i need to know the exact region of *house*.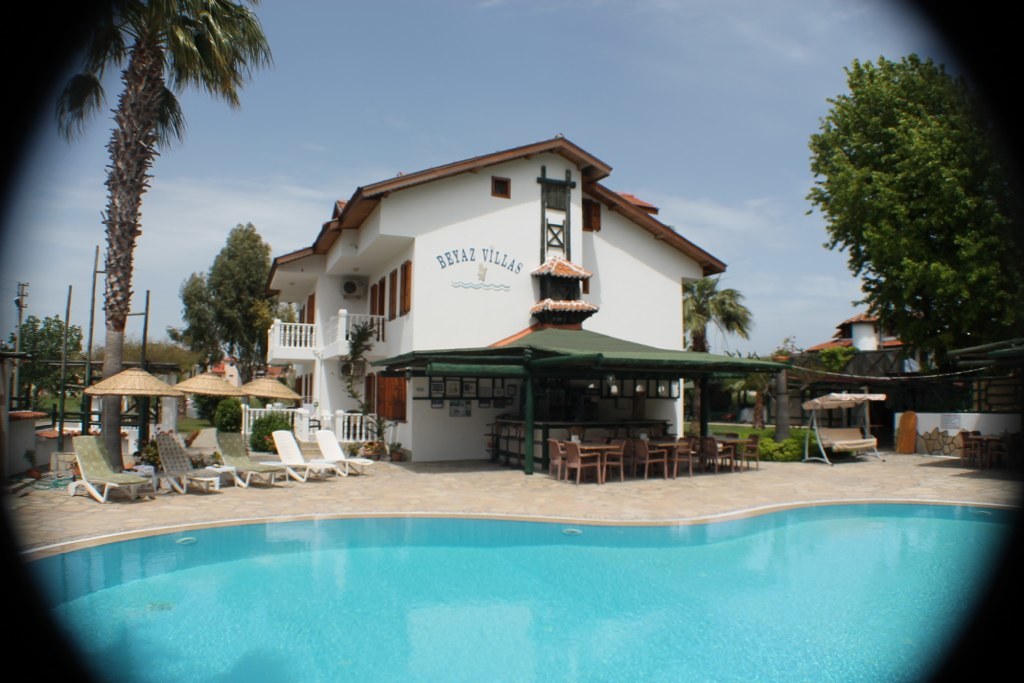
Region: x1=787 y1=308 x2=933 y2=426.
